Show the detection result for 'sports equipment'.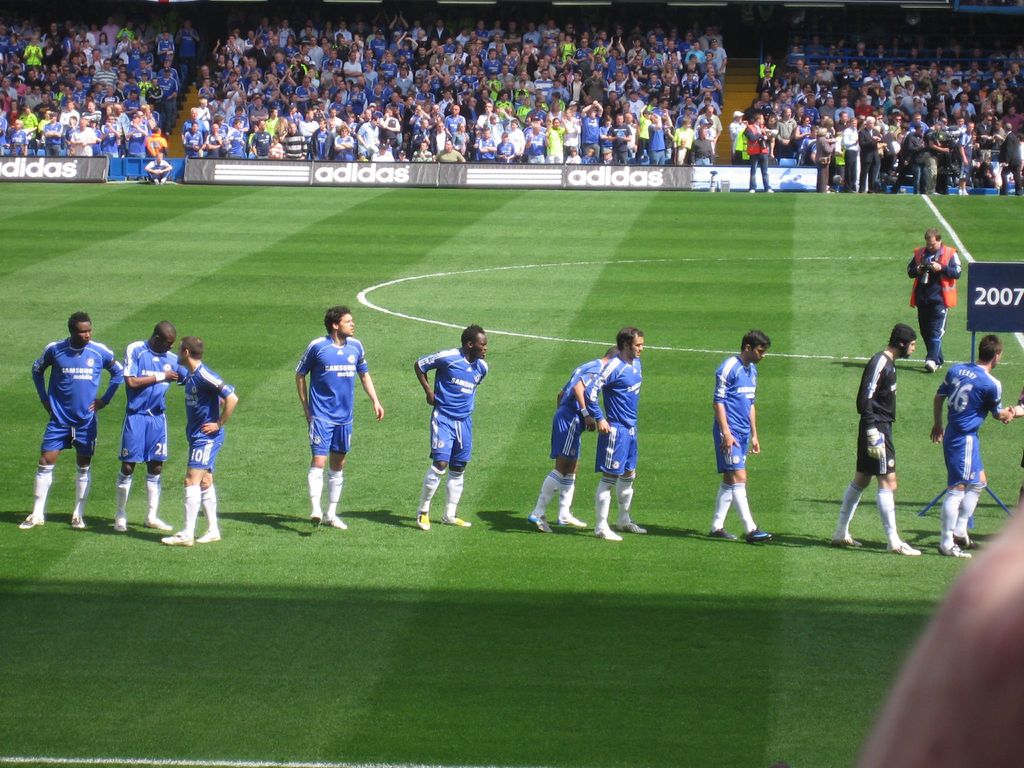
(x1=321, y1=511, x2=346, y2=531).
